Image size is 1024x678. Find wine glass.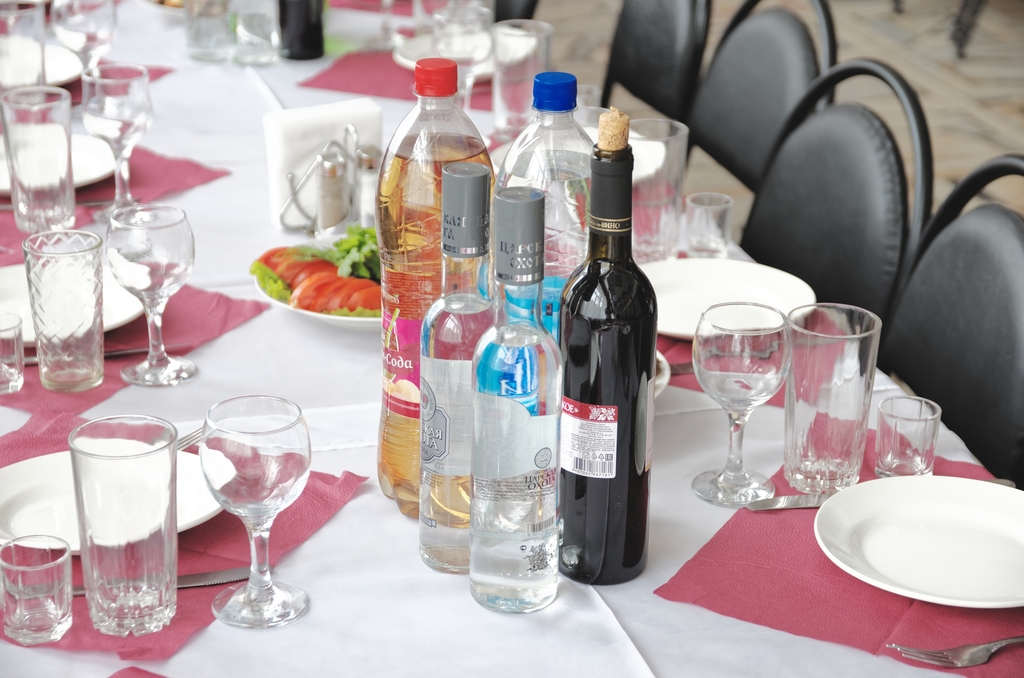
691, 305, 785, 506.
